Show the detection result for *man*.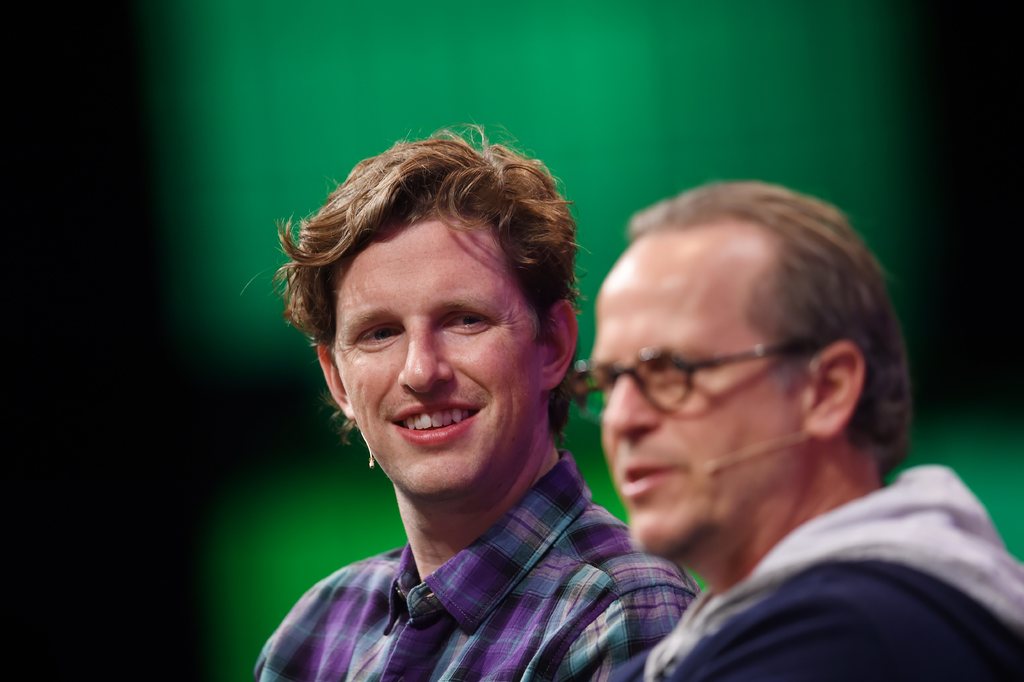
bbox(189, 151, 753, 668).
